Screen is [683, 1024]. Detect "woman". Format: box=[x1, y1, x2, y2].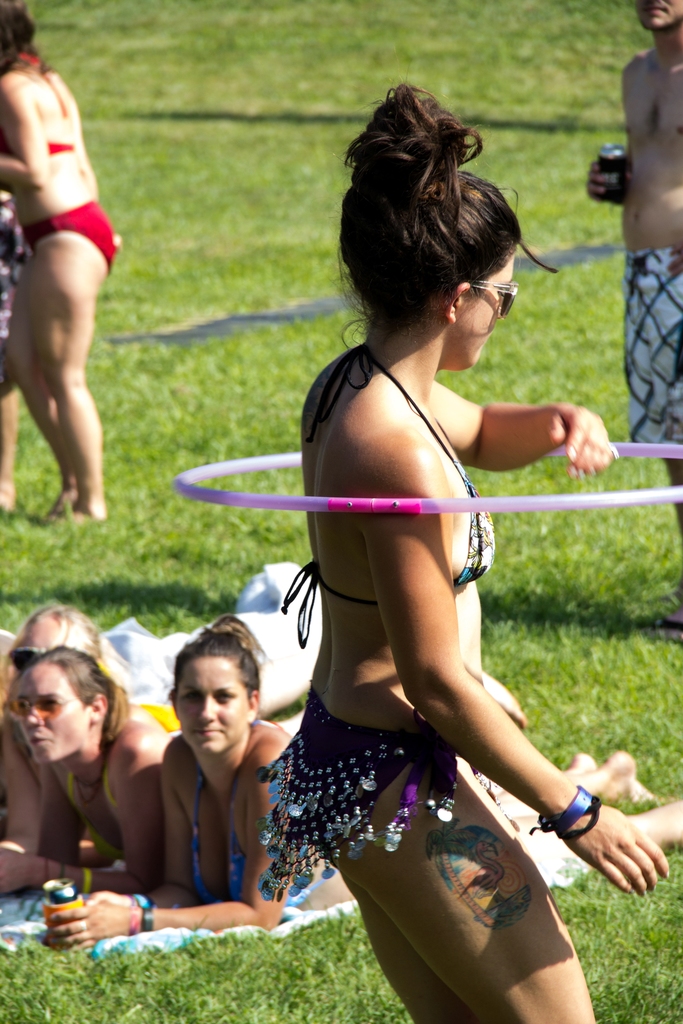
box=[0, 640, 175, 897].
